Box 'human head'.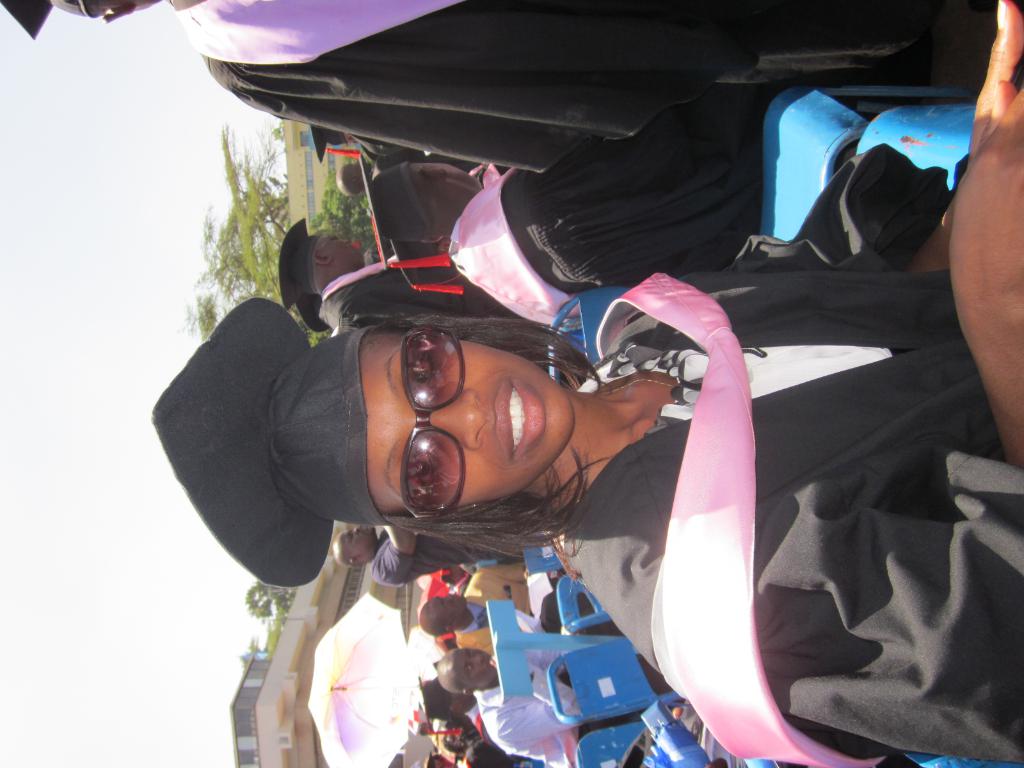
l=338, t=328, r=591, b=524.
